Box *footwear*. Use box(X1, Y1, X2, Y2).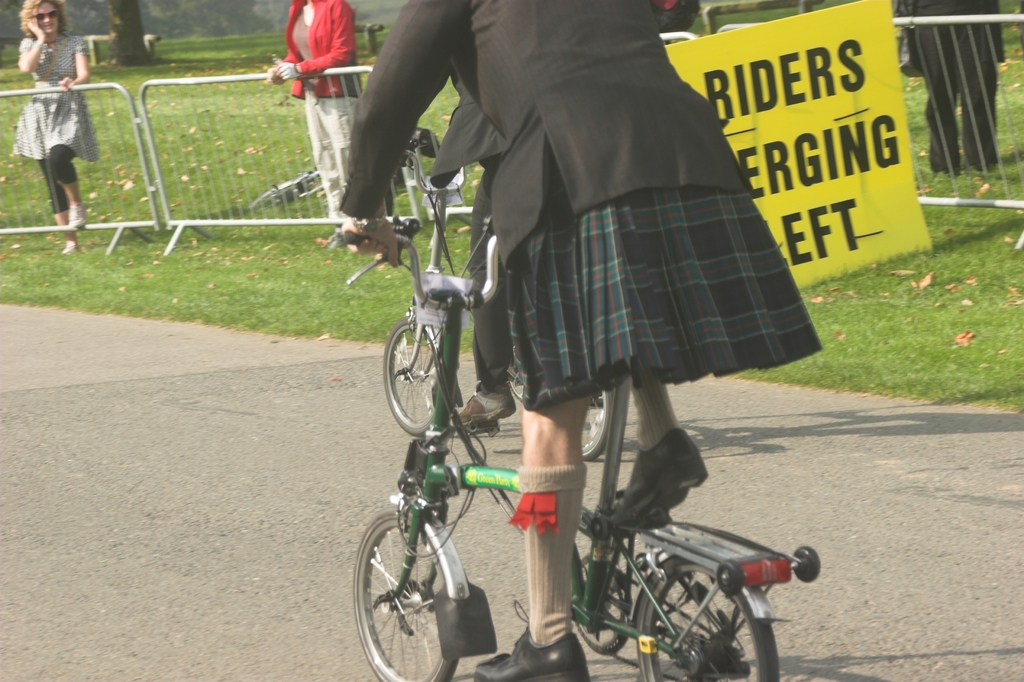
box(60, 226, 88, 256).
